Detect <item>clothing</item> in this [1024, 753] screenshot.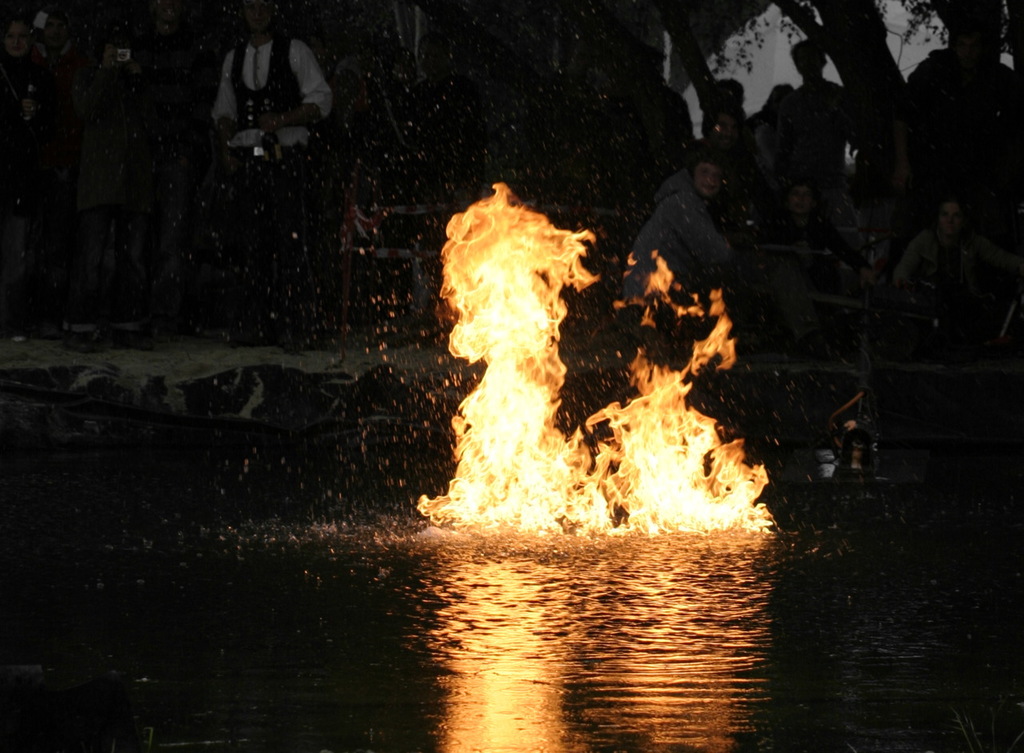
Detection: Rect(756, 202, 844, 342).
